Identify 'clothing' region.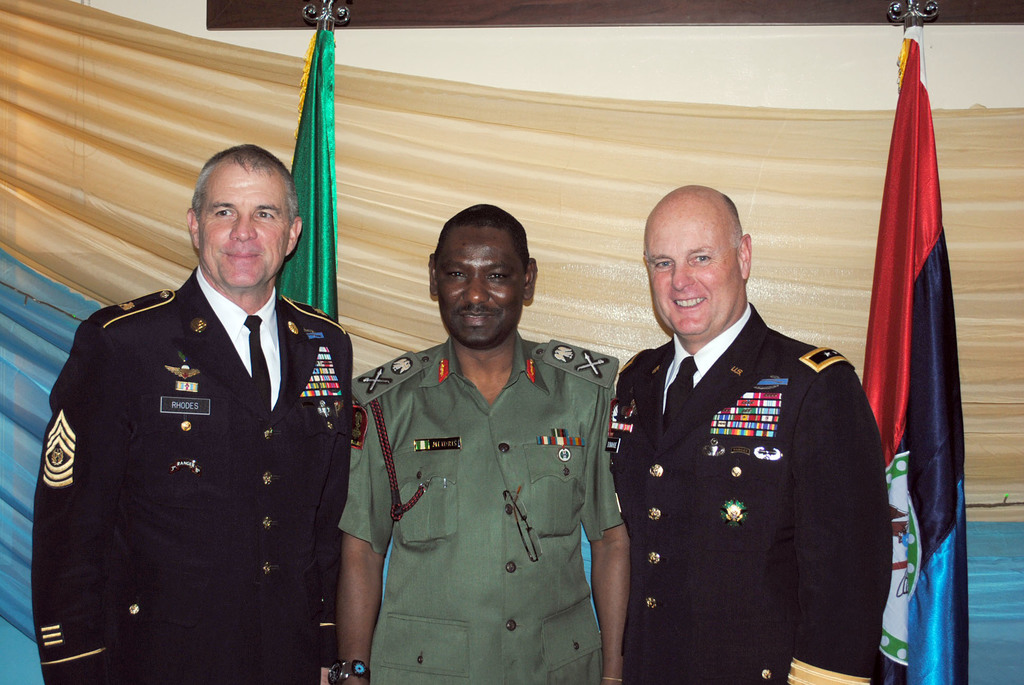
Region: <box>604,297,894,684</box>.
